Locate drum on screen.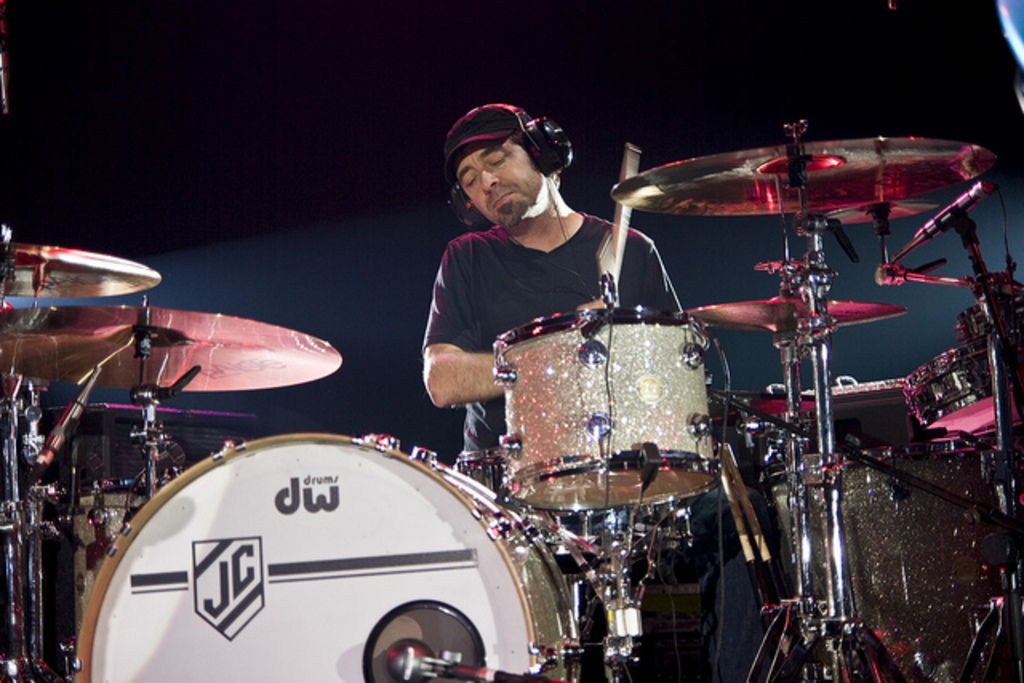
On screen at 896/344/1011/437.
